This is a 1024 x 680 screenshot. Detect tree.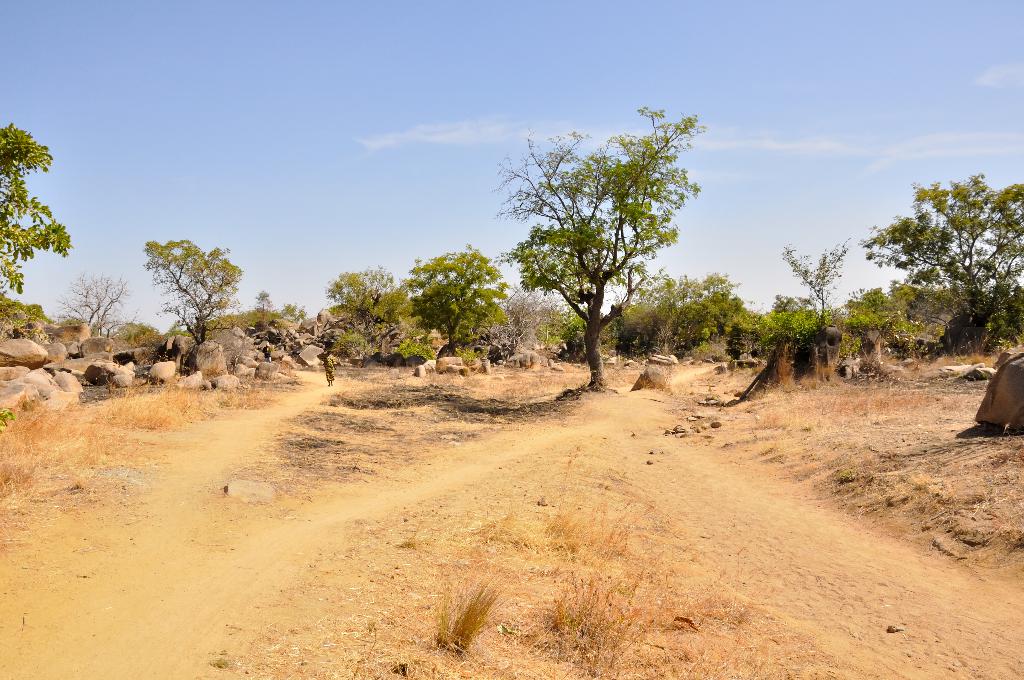
781,231,850,329.
